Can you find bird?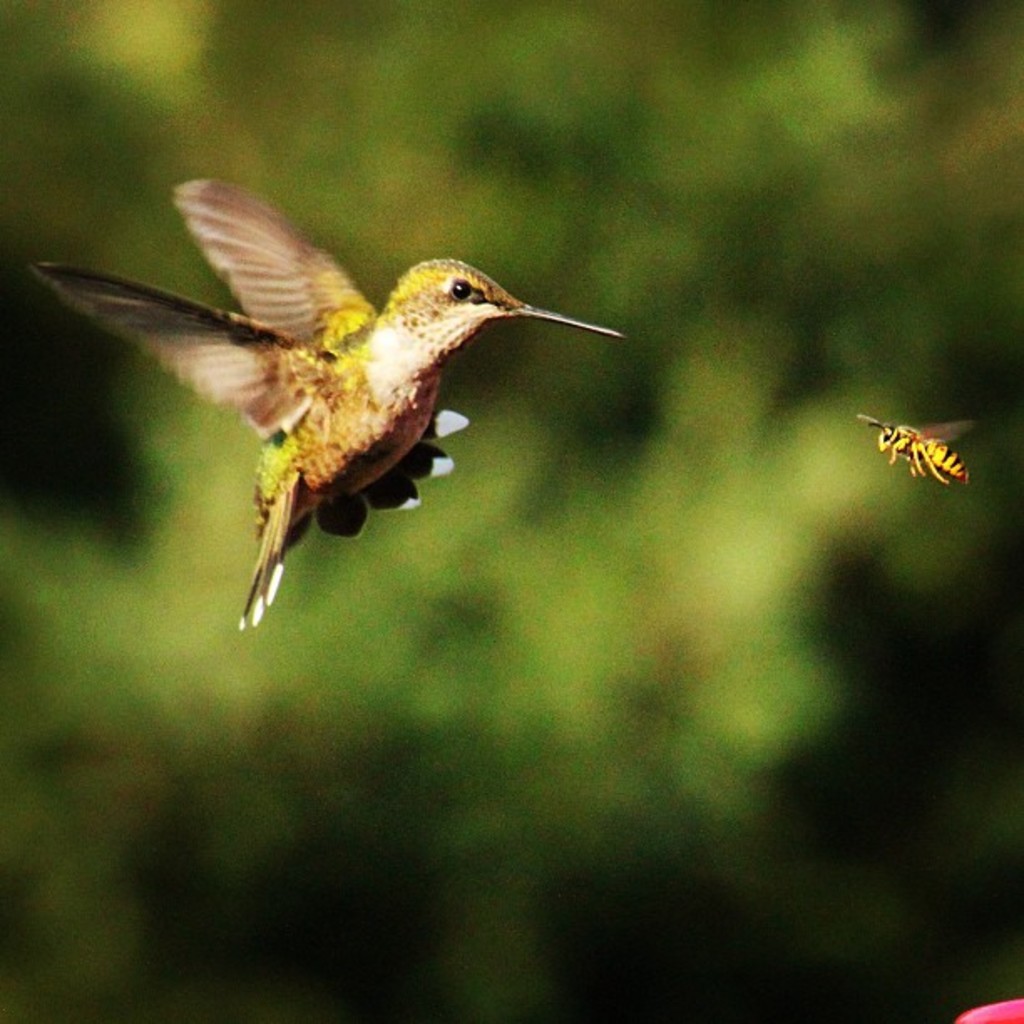
Yes, bounding box: (left=44, top=196, right=606, bottom=616).
